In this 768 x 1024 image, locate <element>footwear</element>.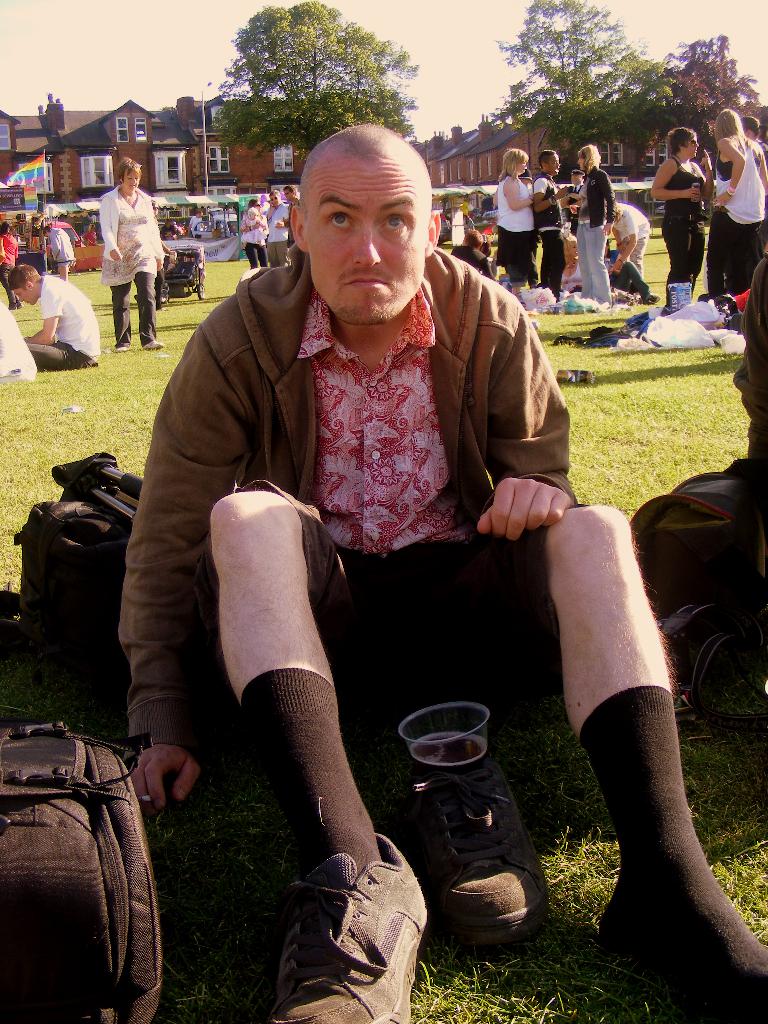
Bounding box: left=258, top=840, right=438, bottom=1007.
